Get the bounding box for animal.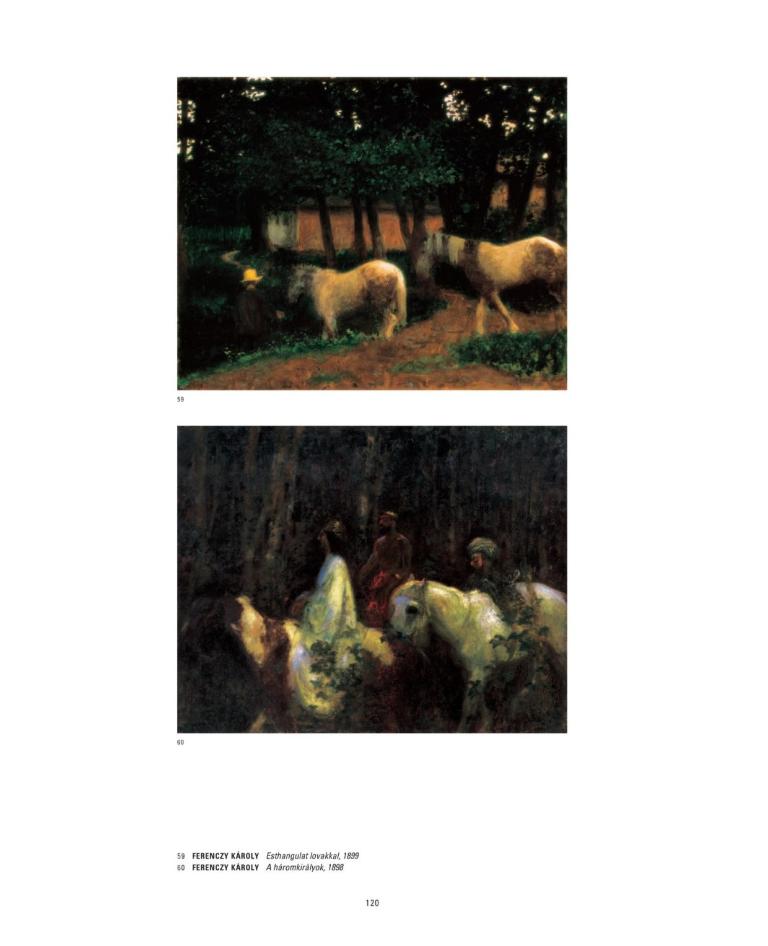
bbox=[287, 261, 405, 352].
